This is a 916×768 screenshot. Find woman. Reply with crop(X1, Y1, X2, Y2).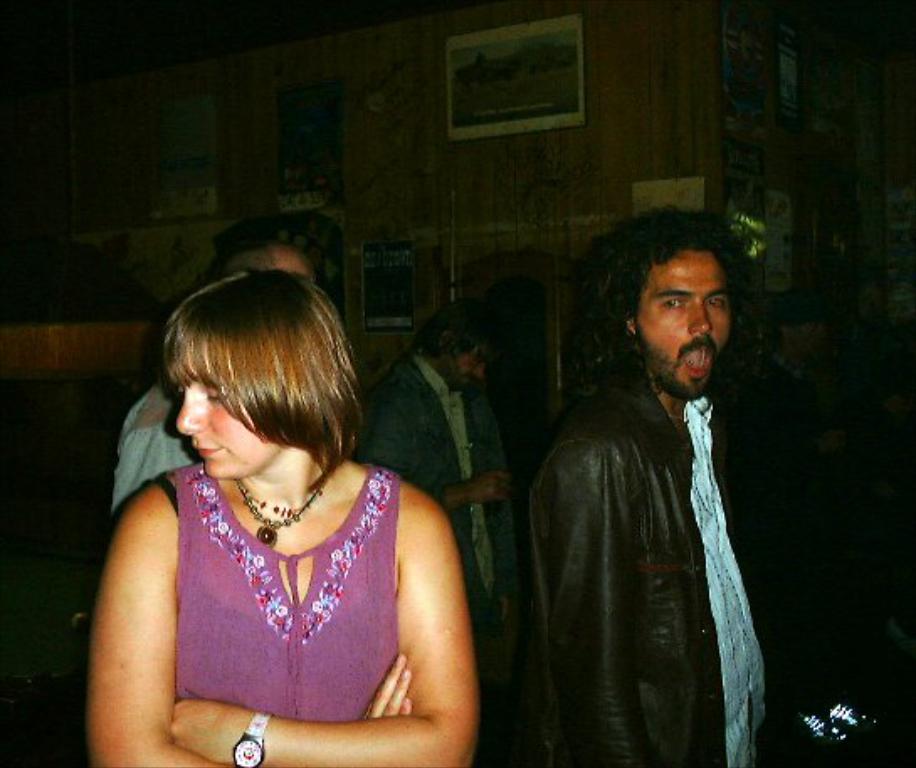
crop(77, 240, 487, 756).
